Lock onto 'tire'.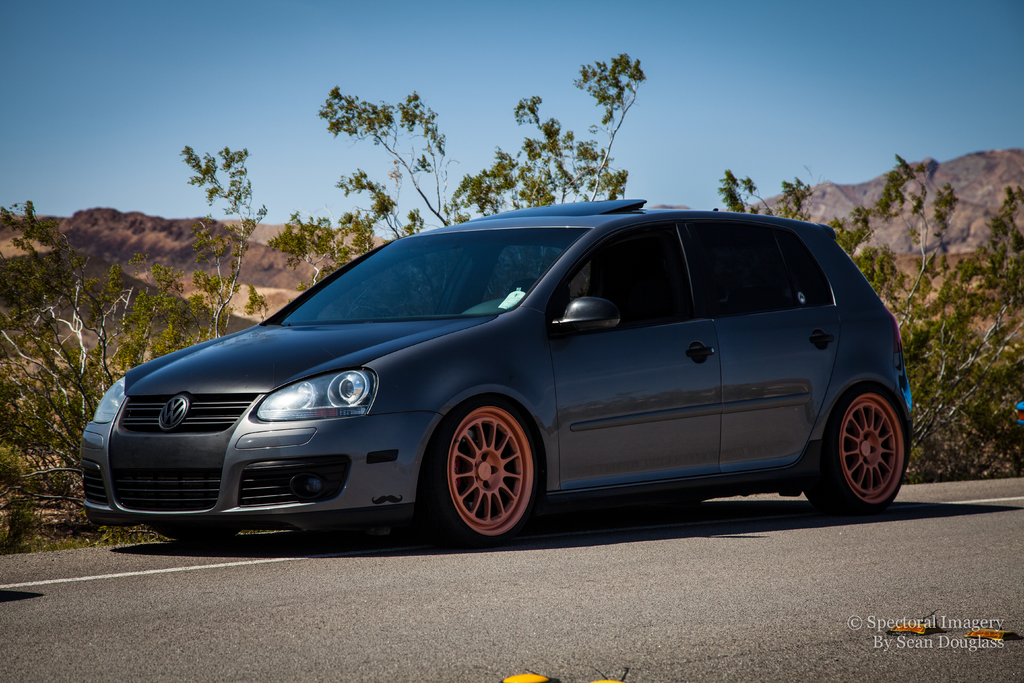
Locked: {"left": 147, "top": 523, "right": 237, "bottom": 544}.
